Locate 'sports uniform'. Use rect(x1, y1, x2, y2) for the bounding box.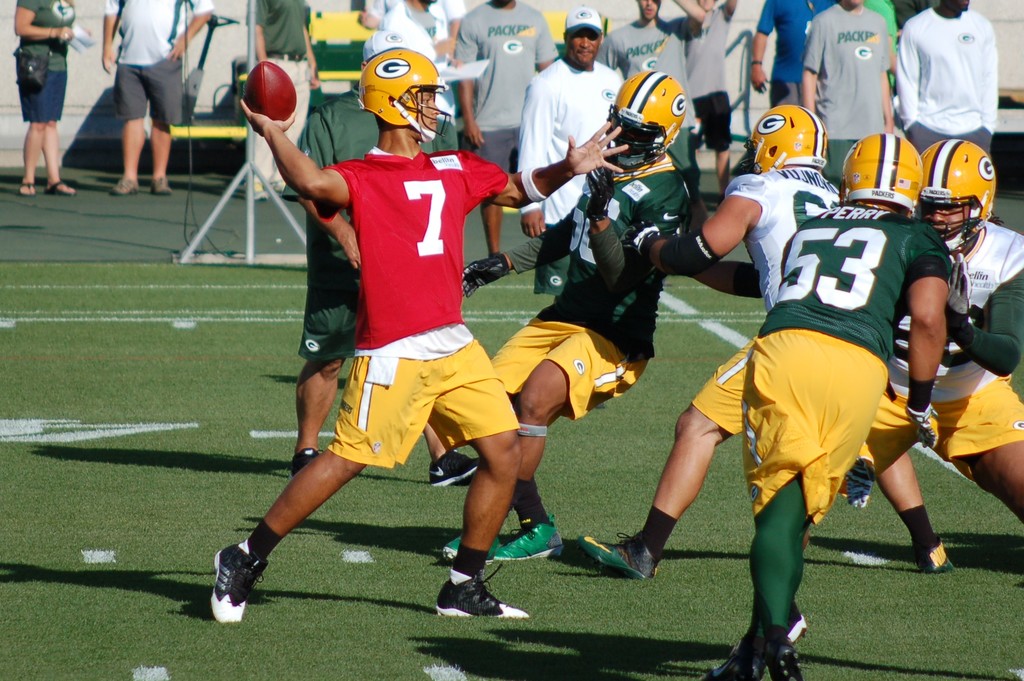
rect(651, 140, 976, 621).
